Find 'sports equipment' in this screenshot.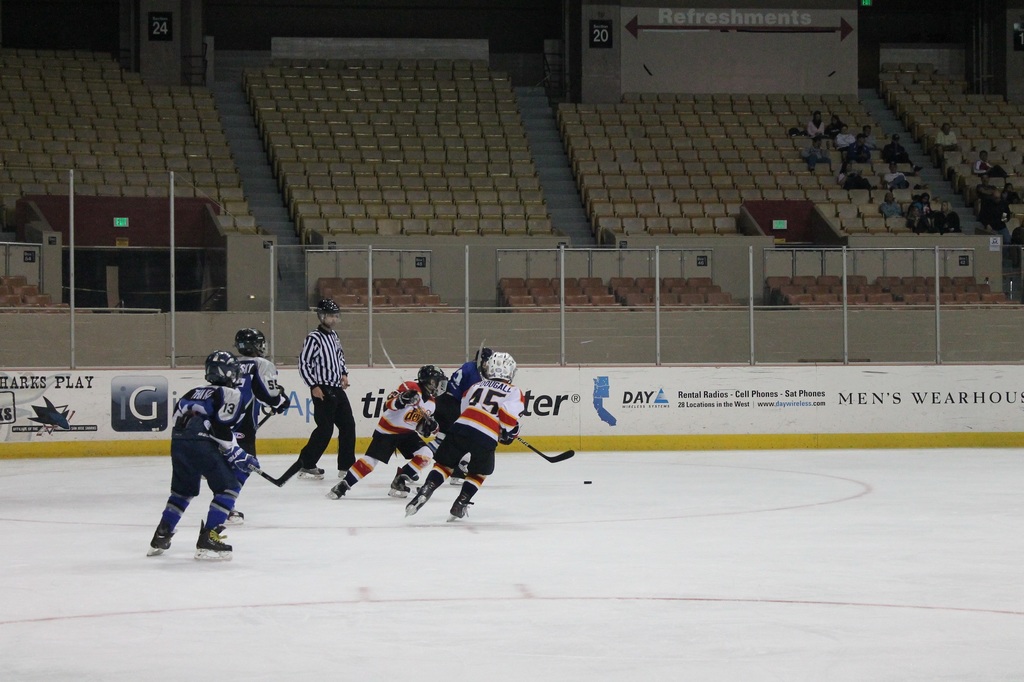
The bounding box for 'sports equipment' is 144/521/172/555.
